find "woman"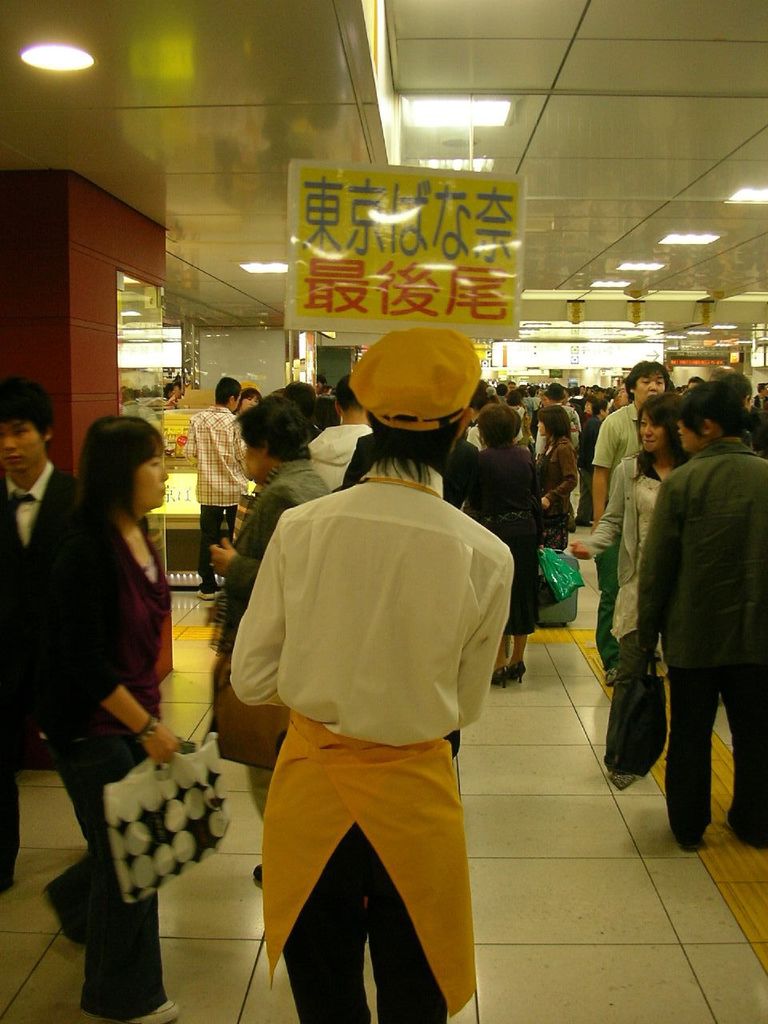
crop(528, 398, 578, 555)
